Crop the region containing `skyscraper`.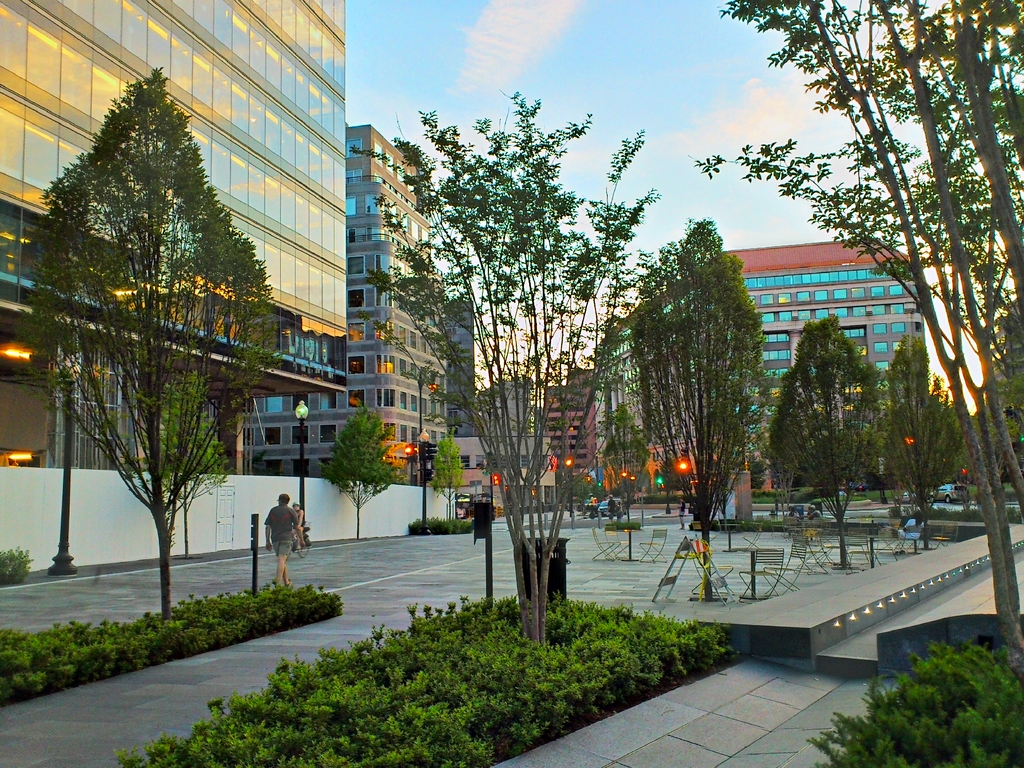
Crop region: (left=349, top=119, right=467, bottom=500).
